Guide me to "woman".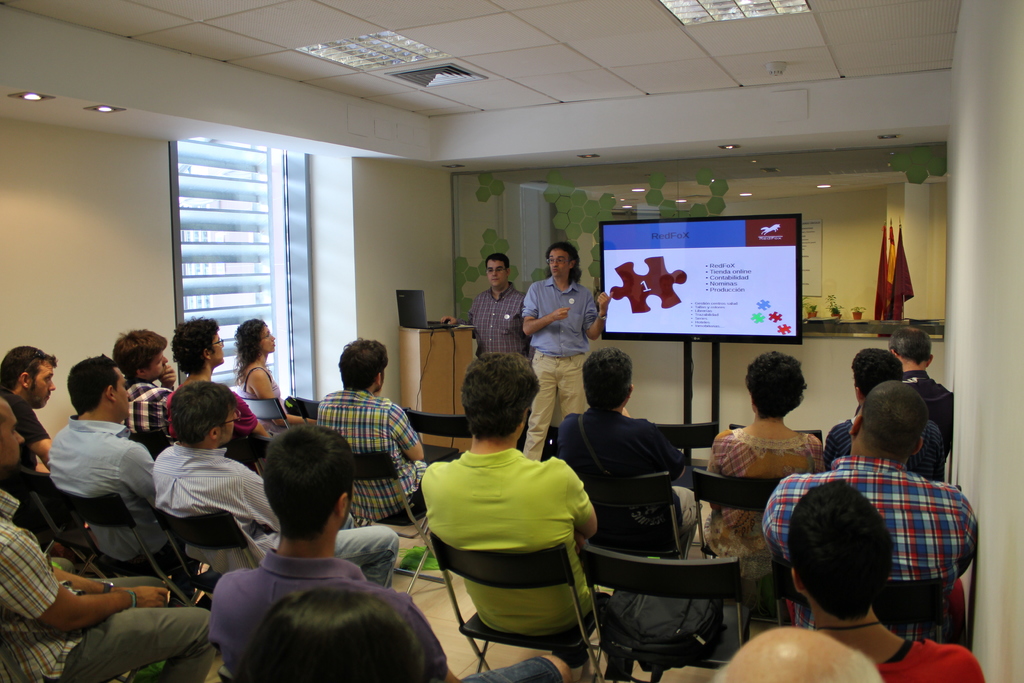
Guidance: <region>706, 345, 829, 623</region>.
